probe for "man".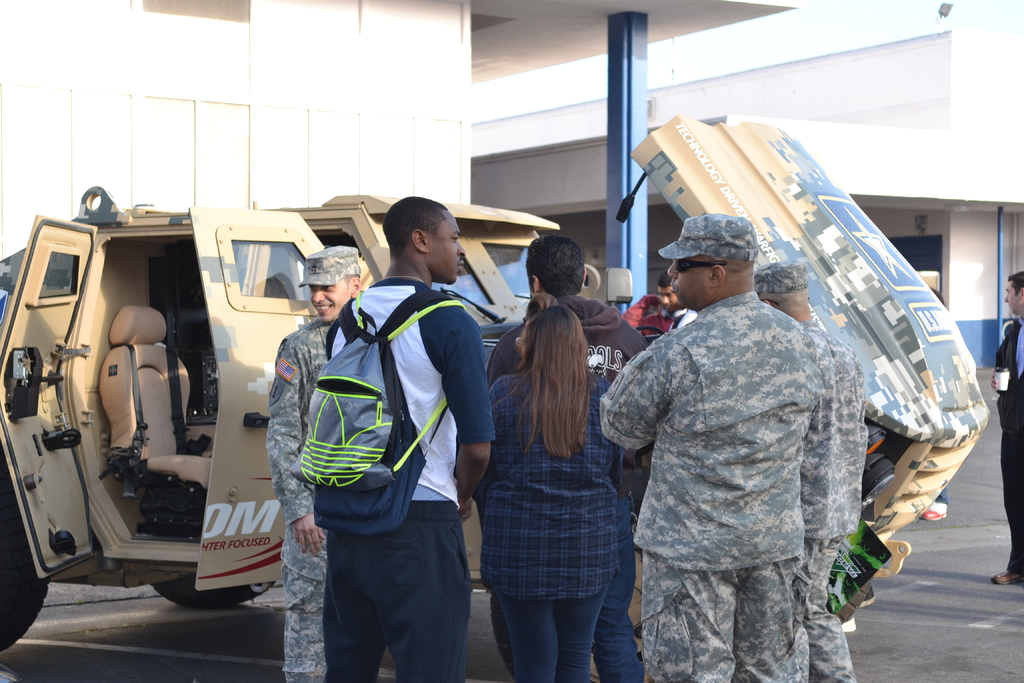
Probe result: 485,231,645,682.
